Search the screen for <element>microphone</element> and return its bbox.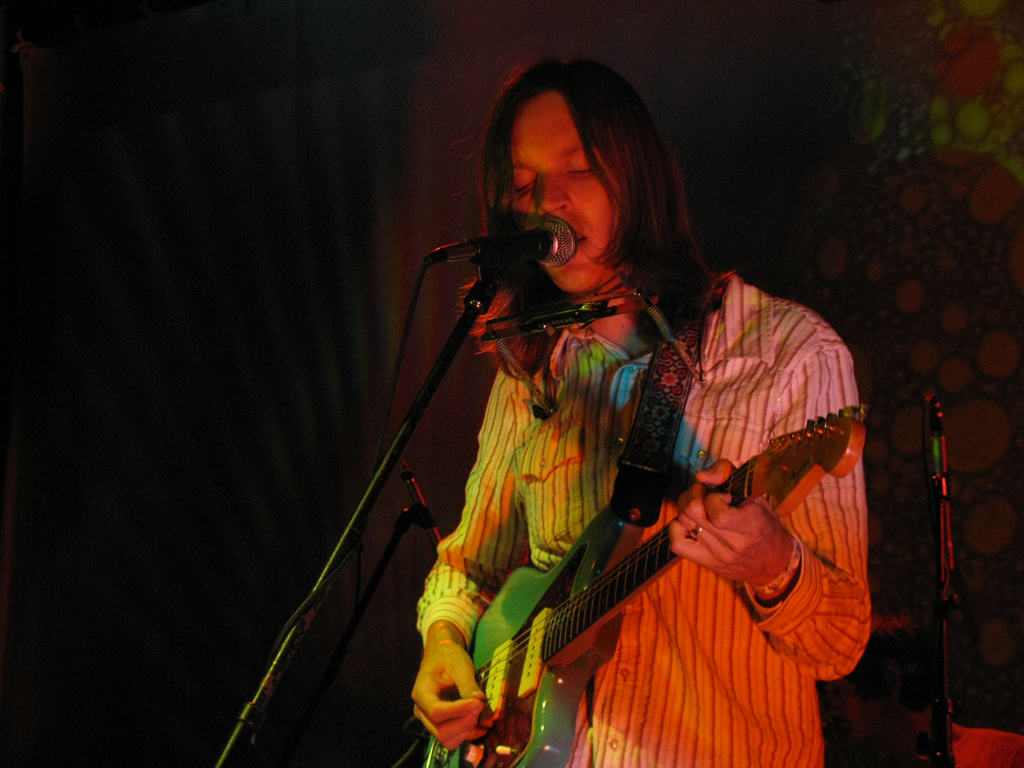
Found: left=428, top=214, right=579, bottom=269.
